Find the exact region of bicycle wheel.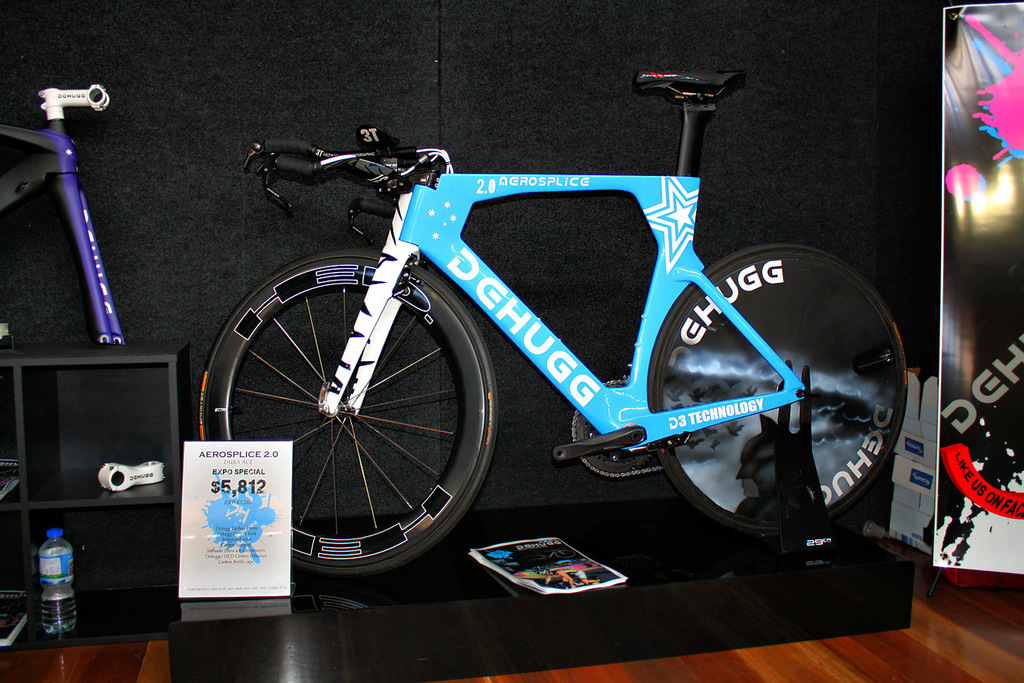
Exact region: box=[192, 260, 496, 581].
